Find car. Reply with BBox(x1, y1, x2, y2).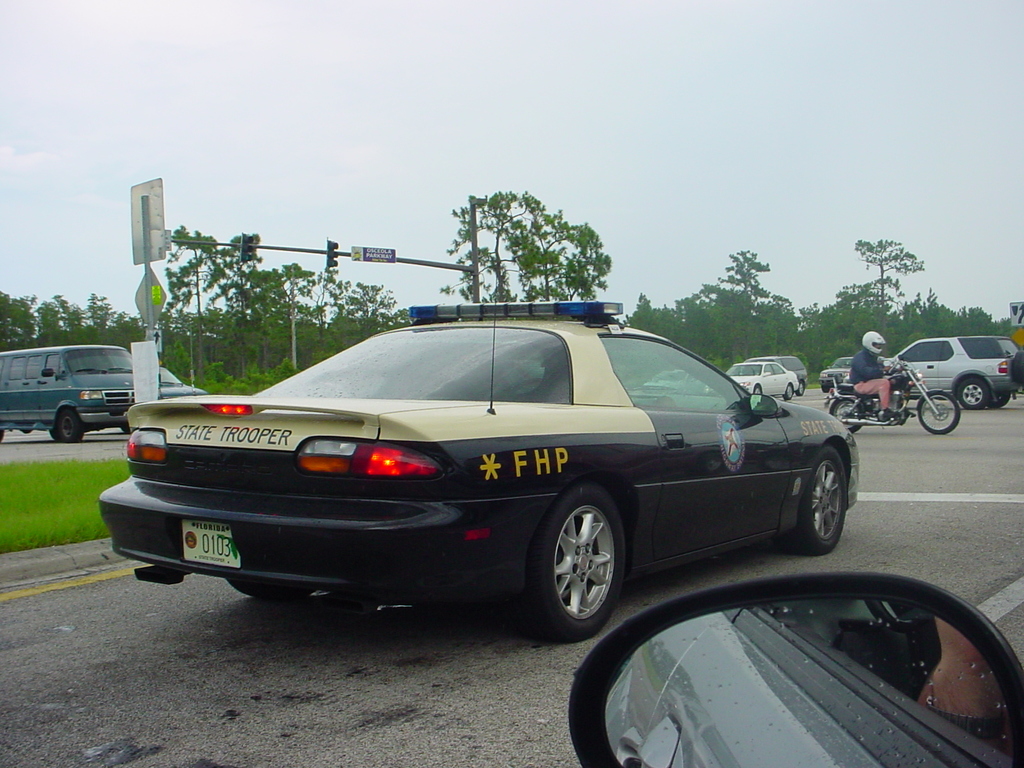
BBox(159, 364, 204, 401).
